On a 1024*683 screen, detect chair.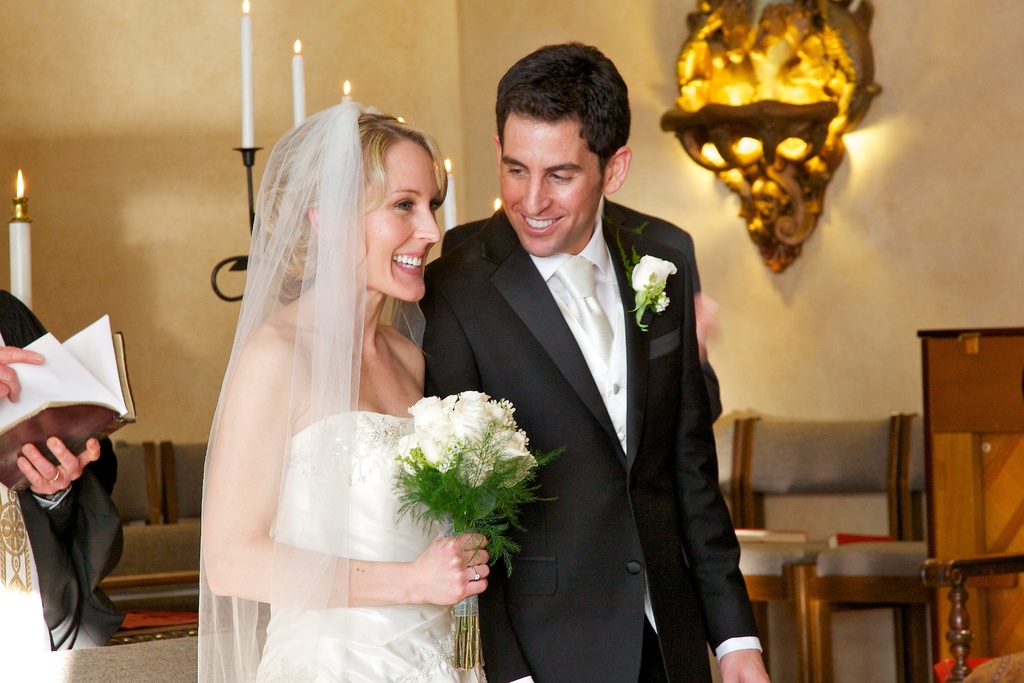
box=[805, 412, 931, 682].
